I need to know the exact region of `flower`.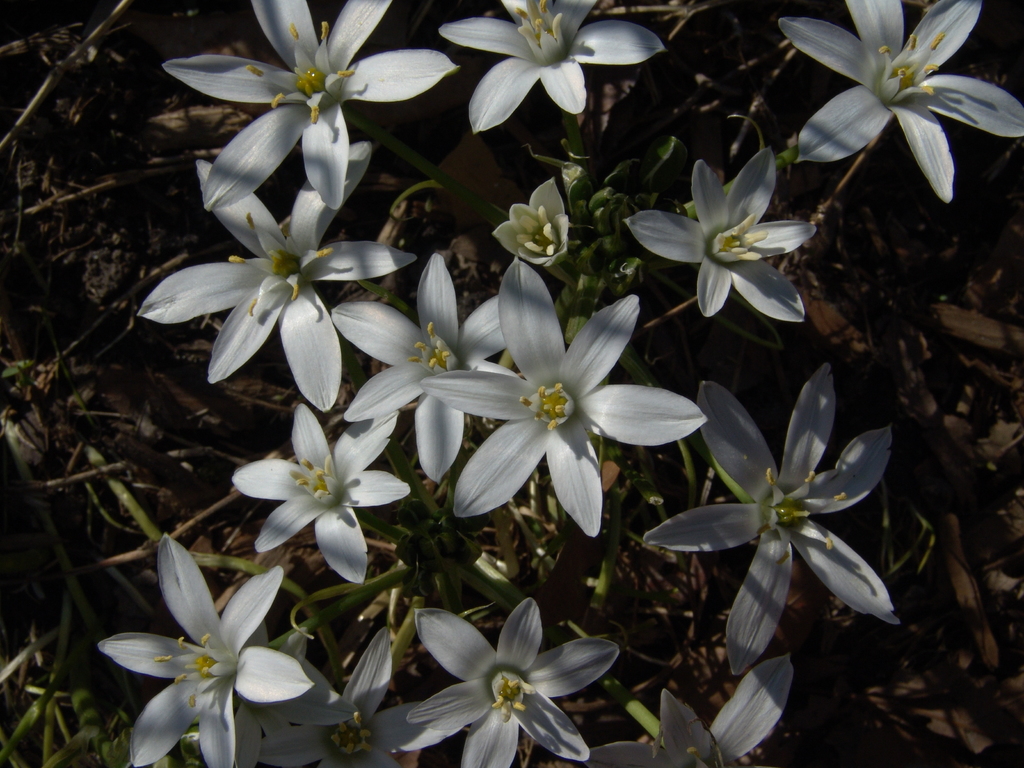
Region: <bbox>96, 531, 312, 767</bbox>.
